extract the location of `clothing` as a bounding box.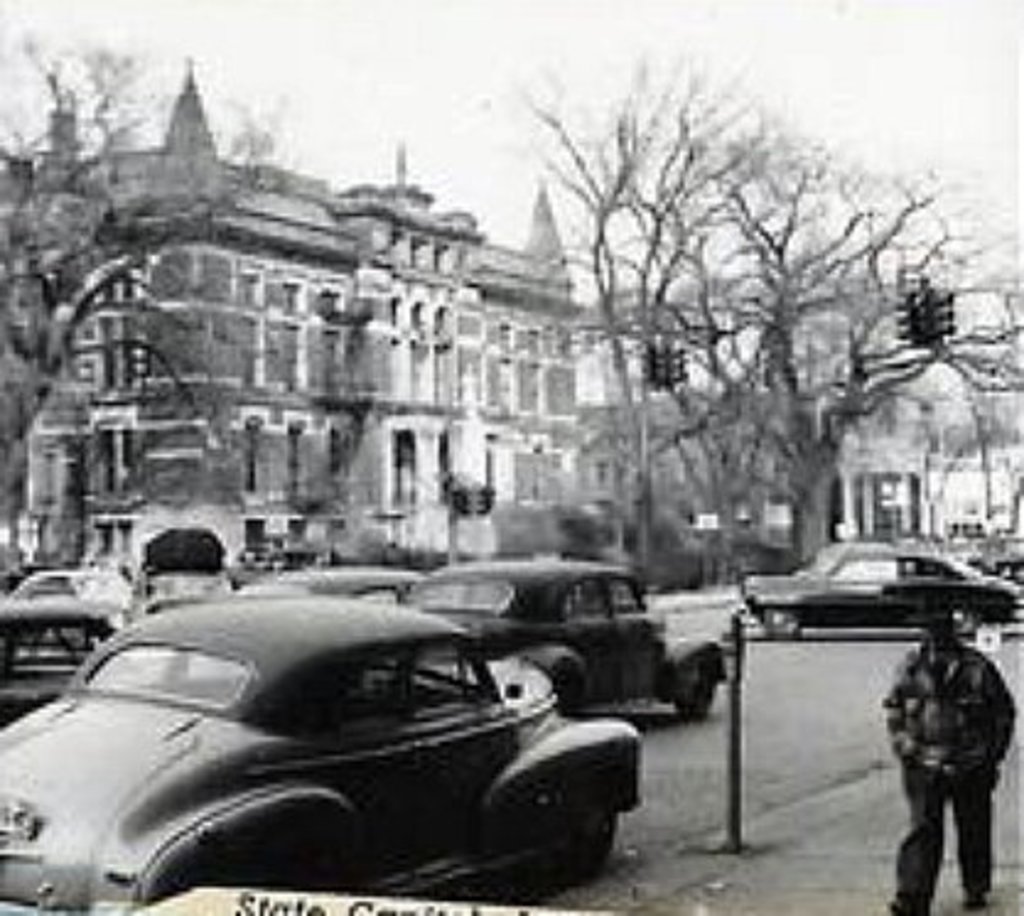
Rect(879, 584, 1012, 896).
